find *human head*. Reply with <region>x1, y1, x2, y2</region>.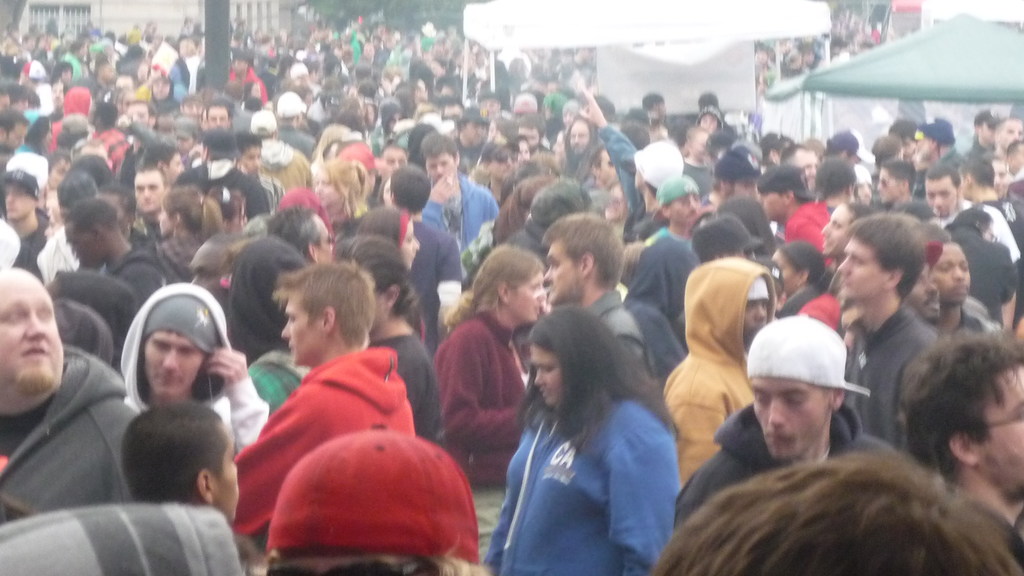
<region>749, 159, 808, 220</region>.
